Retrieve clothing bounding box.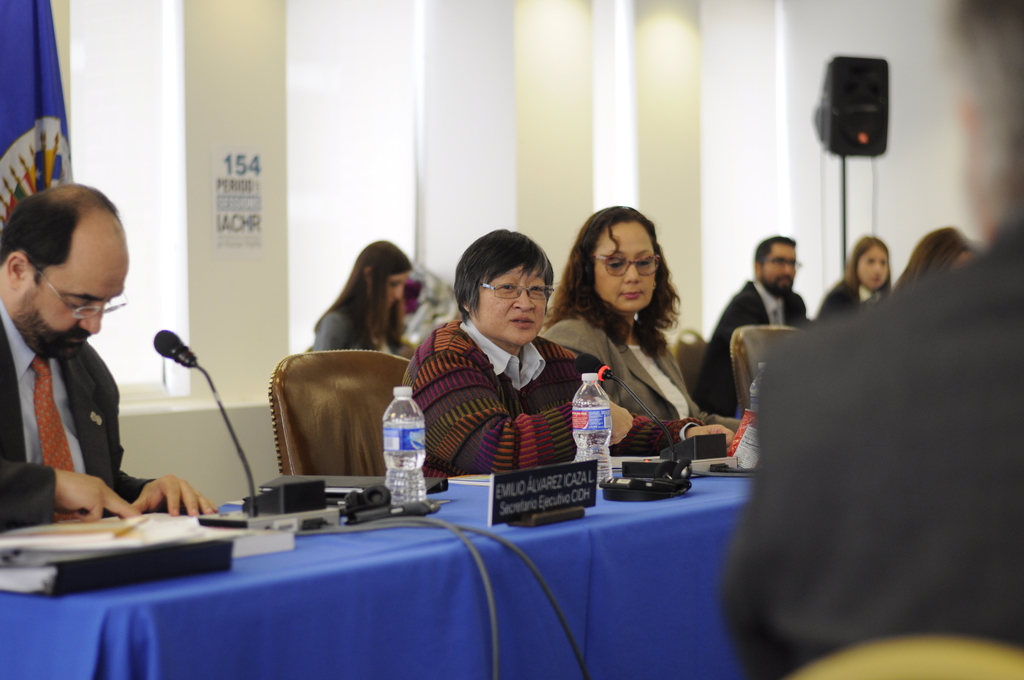
Bounding box: bbox=[539, 318, 742, 439].
